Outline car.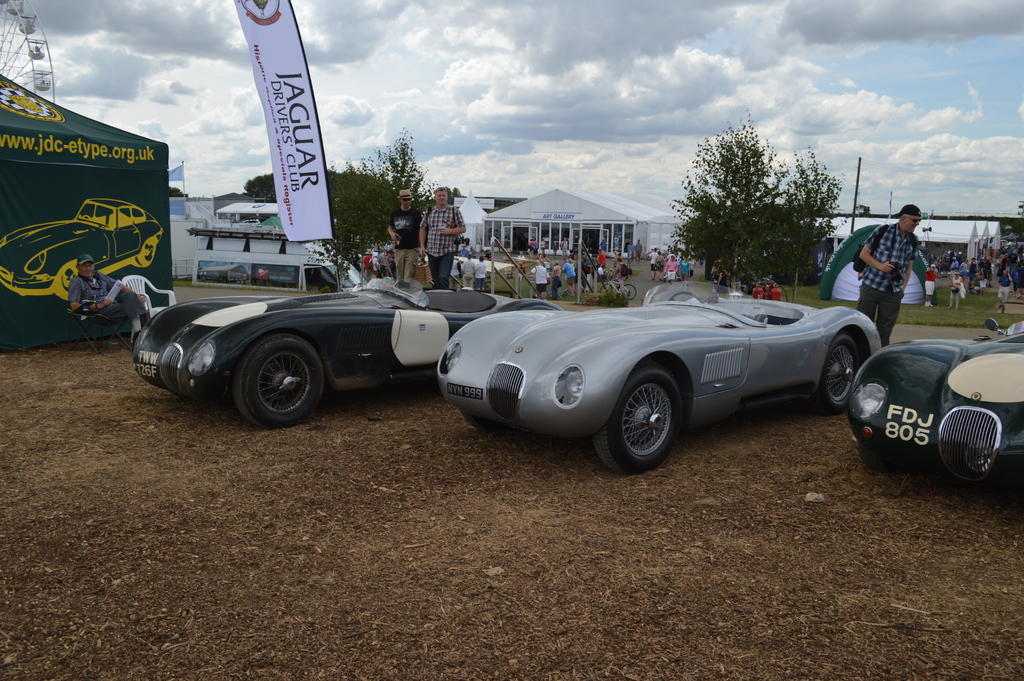
Outline: {"x1": 134, "y1": 277, "x2": 566, "y2": 431}.
